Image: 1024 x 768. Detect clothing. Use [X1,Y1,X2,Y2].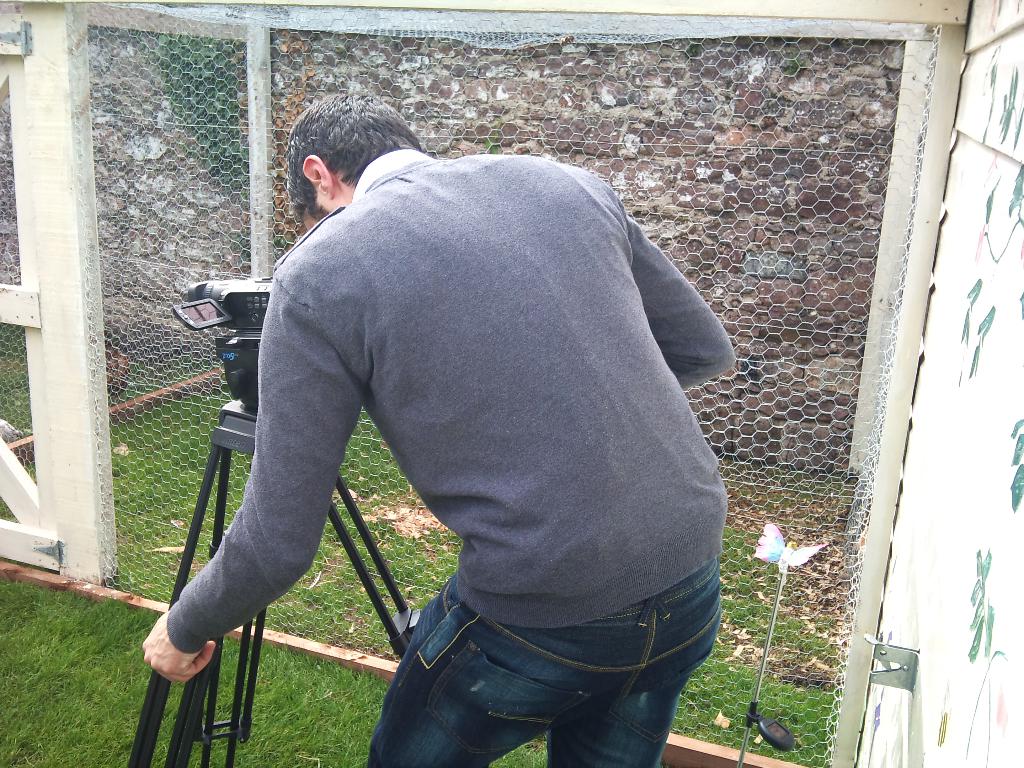
[175,122,742,708].
